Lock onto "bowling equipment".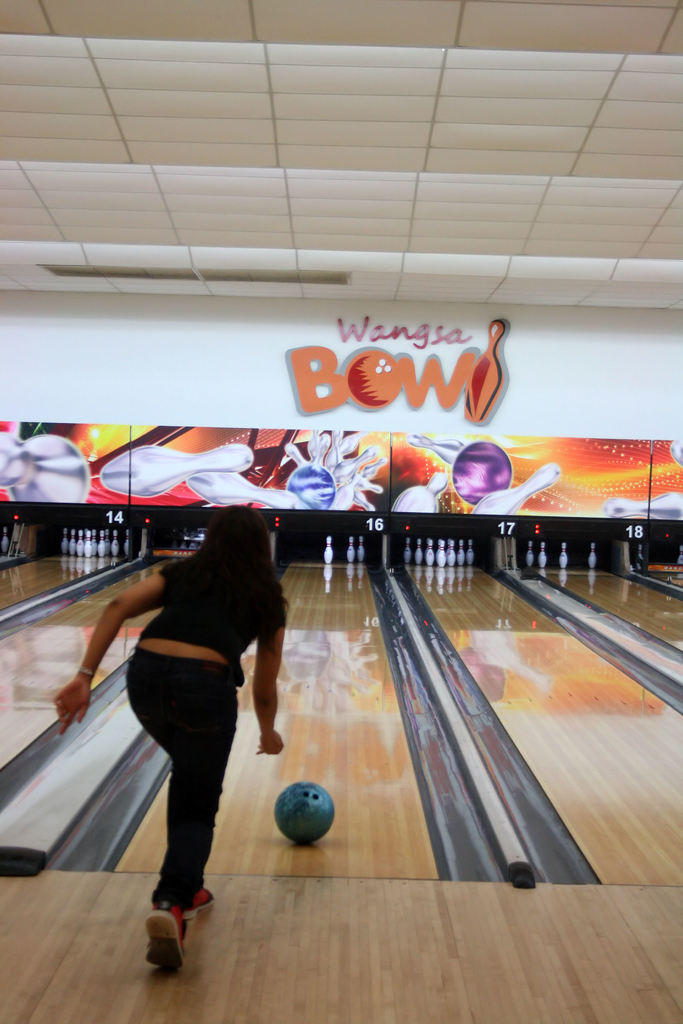
Locked: rect(532, 536, 550, 573).
